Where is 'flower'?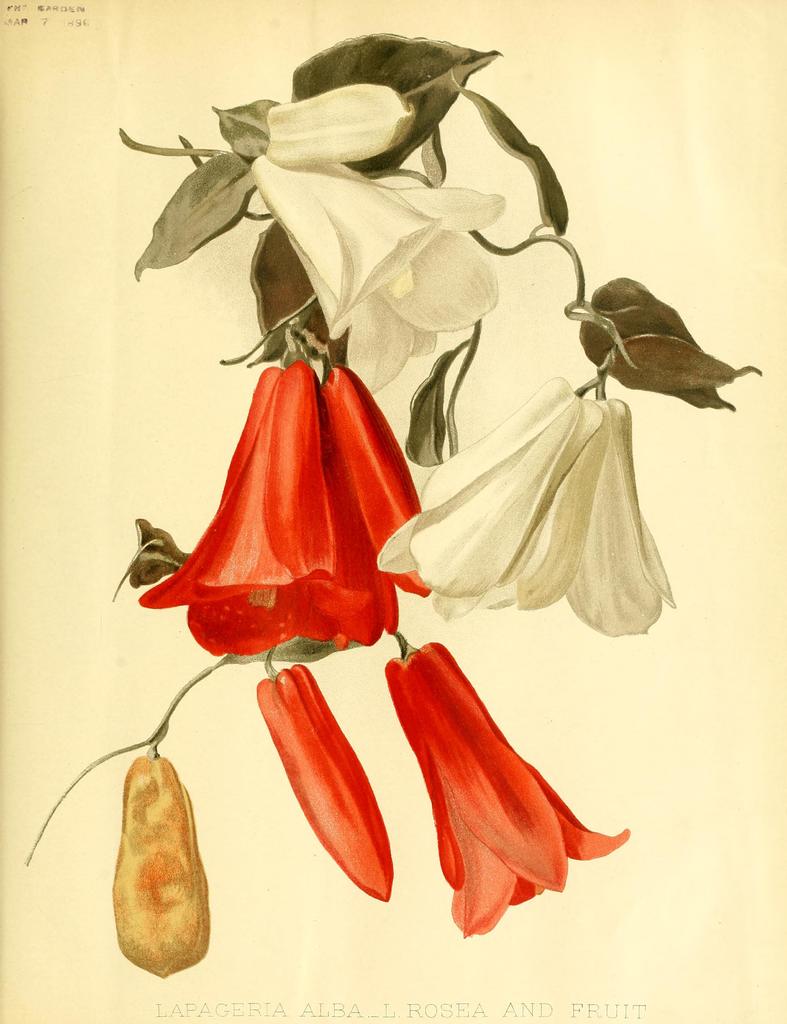
bbox(256, 669, 396, 903).
